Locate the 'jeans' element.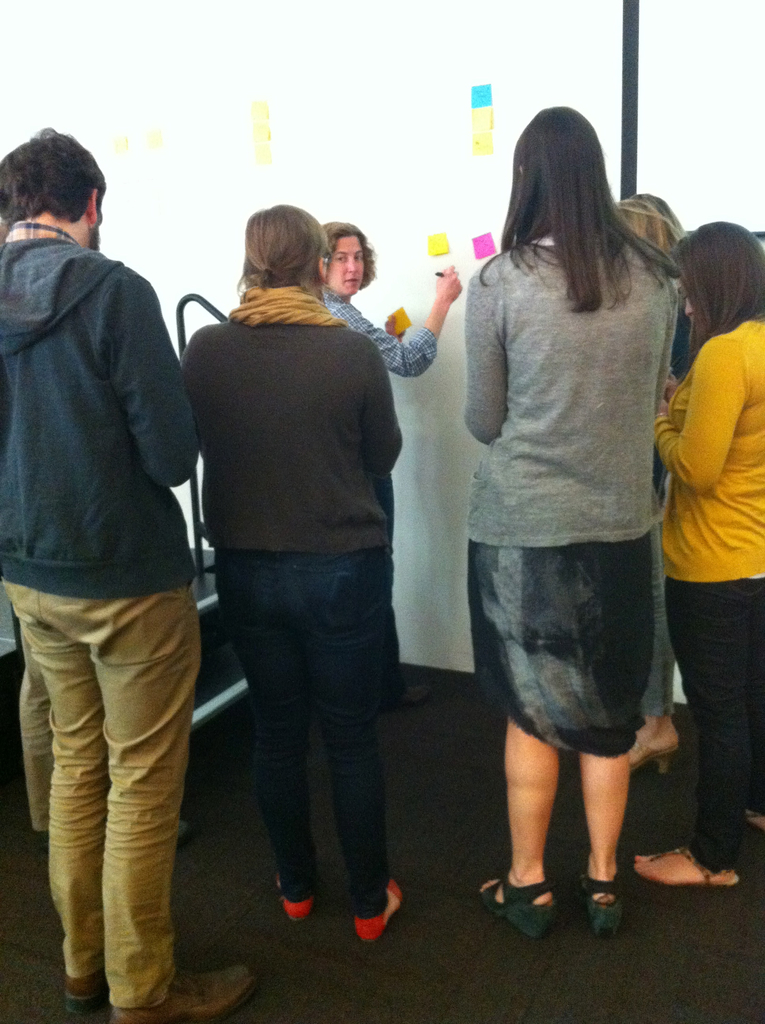
Element bbox: bbox=[275, 556, 394, 915].
